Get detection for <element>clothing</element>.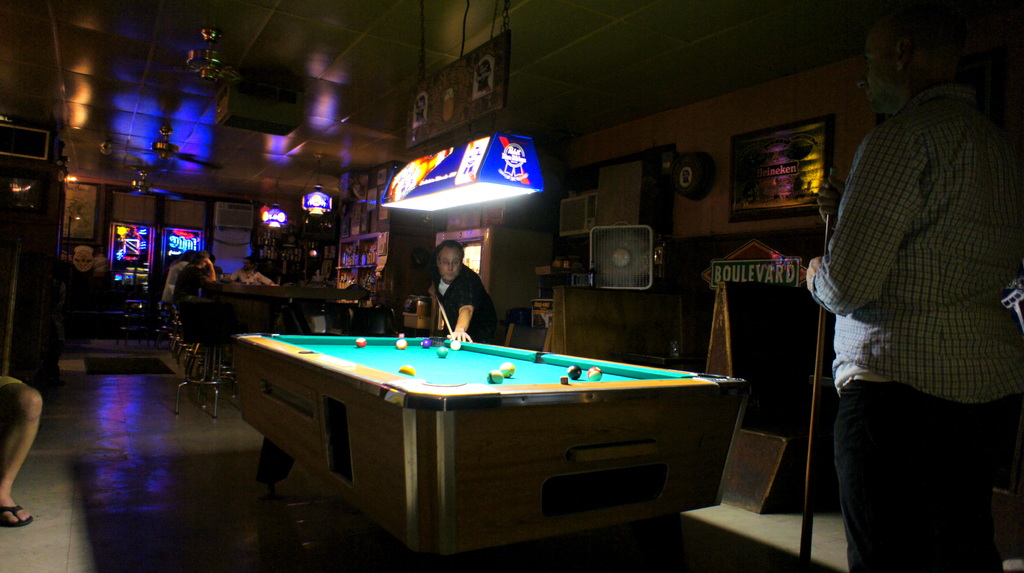
Detection: Rect(806, 21, 1016, 560).
